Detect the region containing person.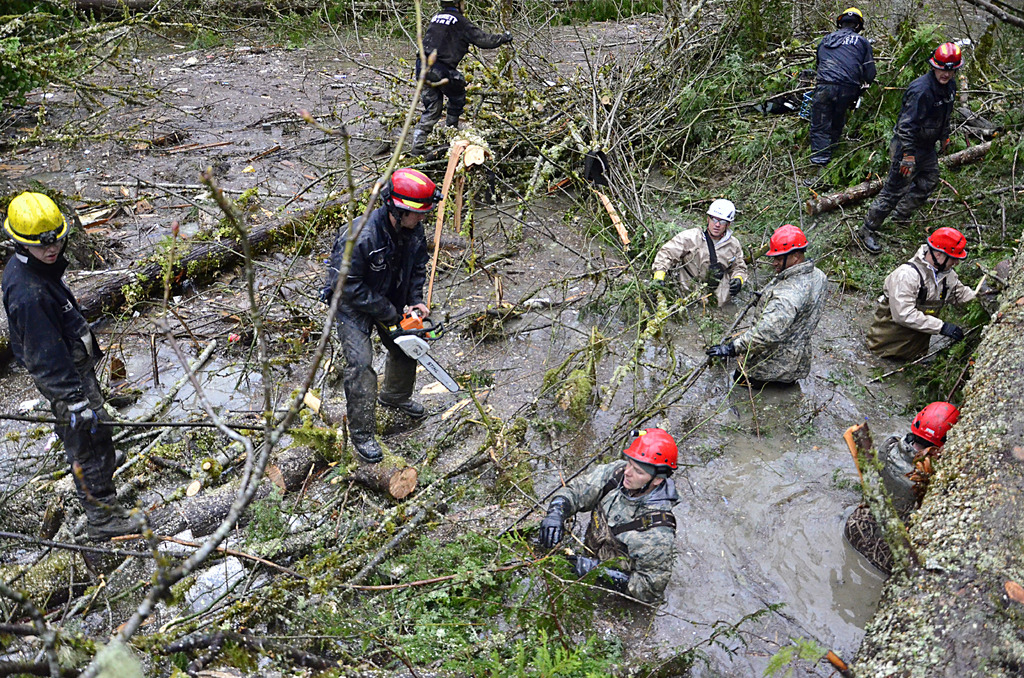
335 131 445 480.
